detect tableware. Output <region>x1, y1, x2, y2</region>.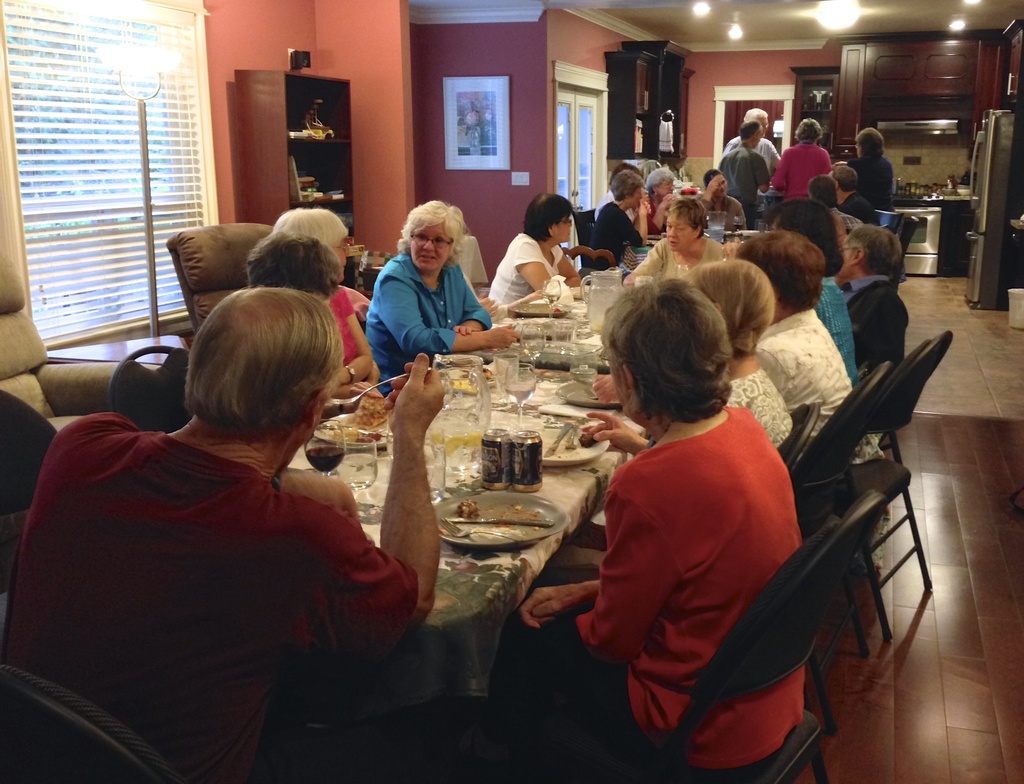
<region>570, 285, 595, 301</region>.
